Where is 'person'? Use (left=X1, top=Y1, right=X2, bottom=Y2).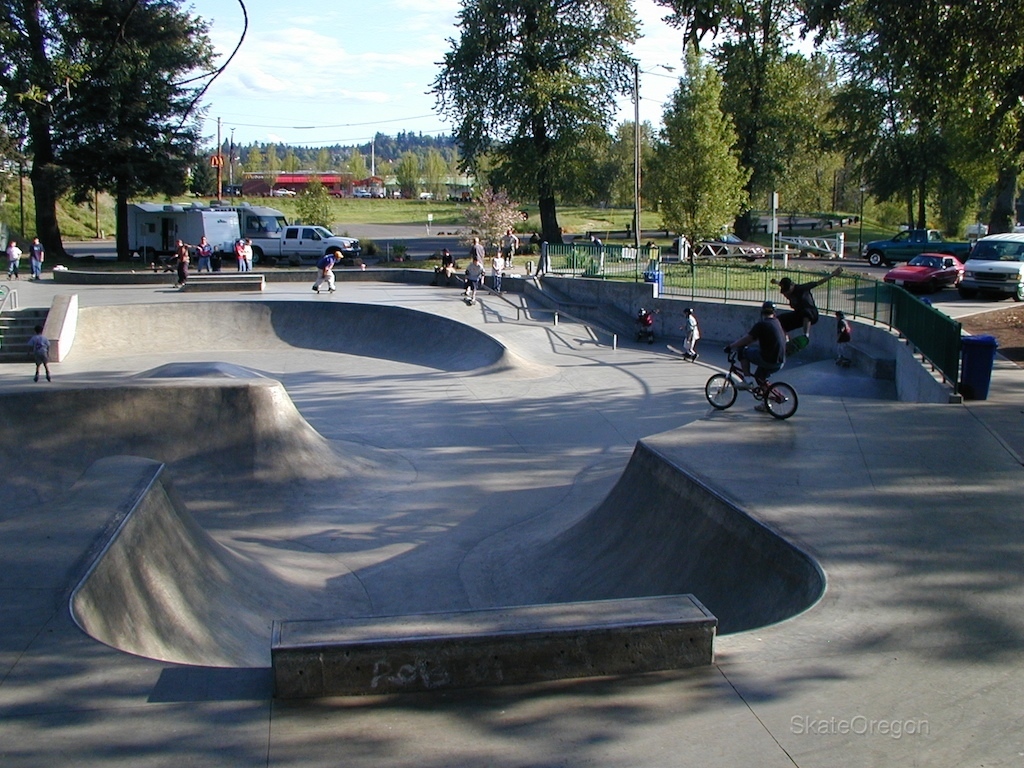
(left=4, top=238, right=25, bottom=279).
